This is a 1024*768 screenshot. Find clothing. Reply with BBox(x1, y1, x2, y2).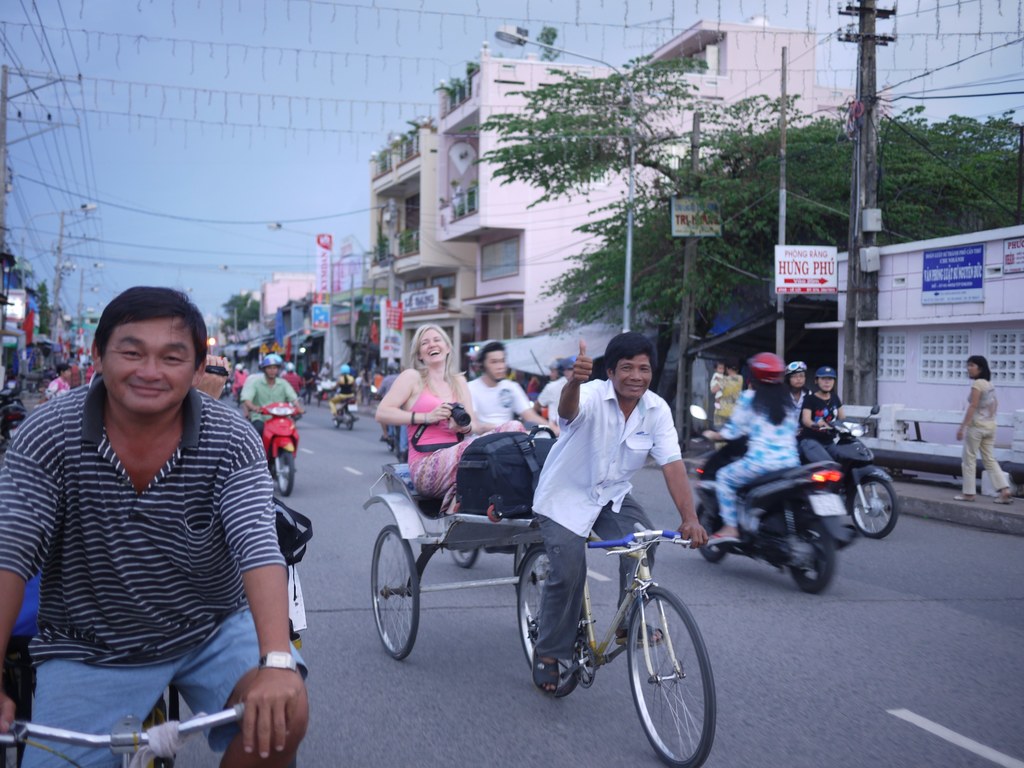
BBox(403, 374, 522, 517).
